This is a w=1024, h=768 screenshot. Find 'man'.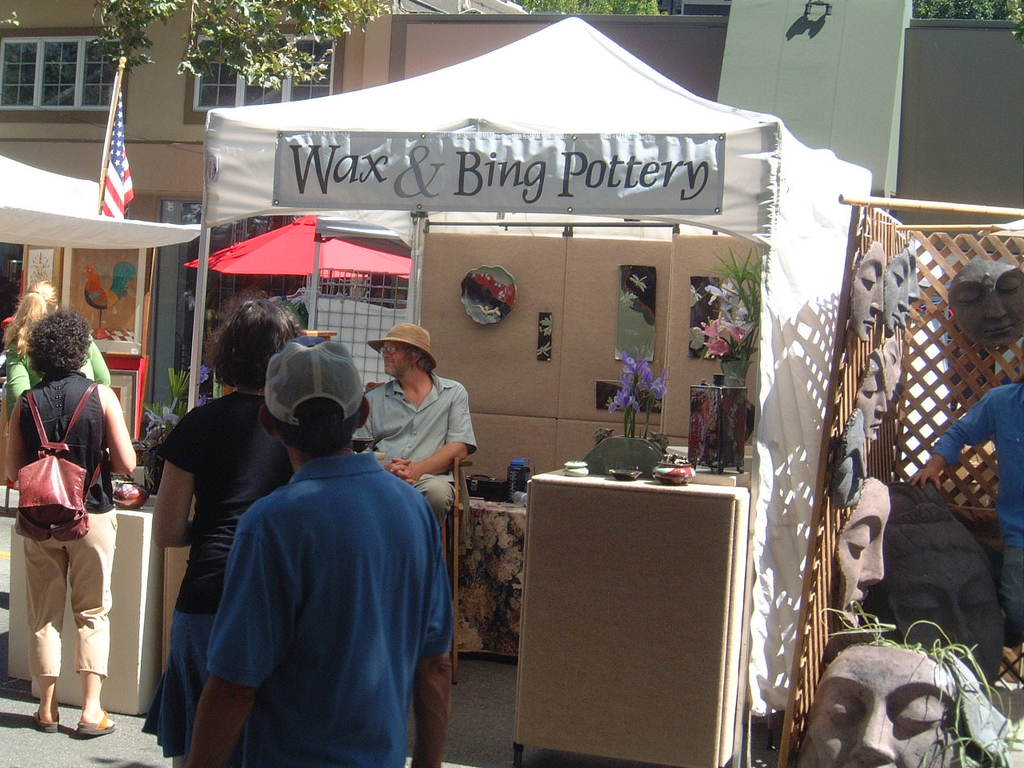
Bounding box: 176 344 454 767.
